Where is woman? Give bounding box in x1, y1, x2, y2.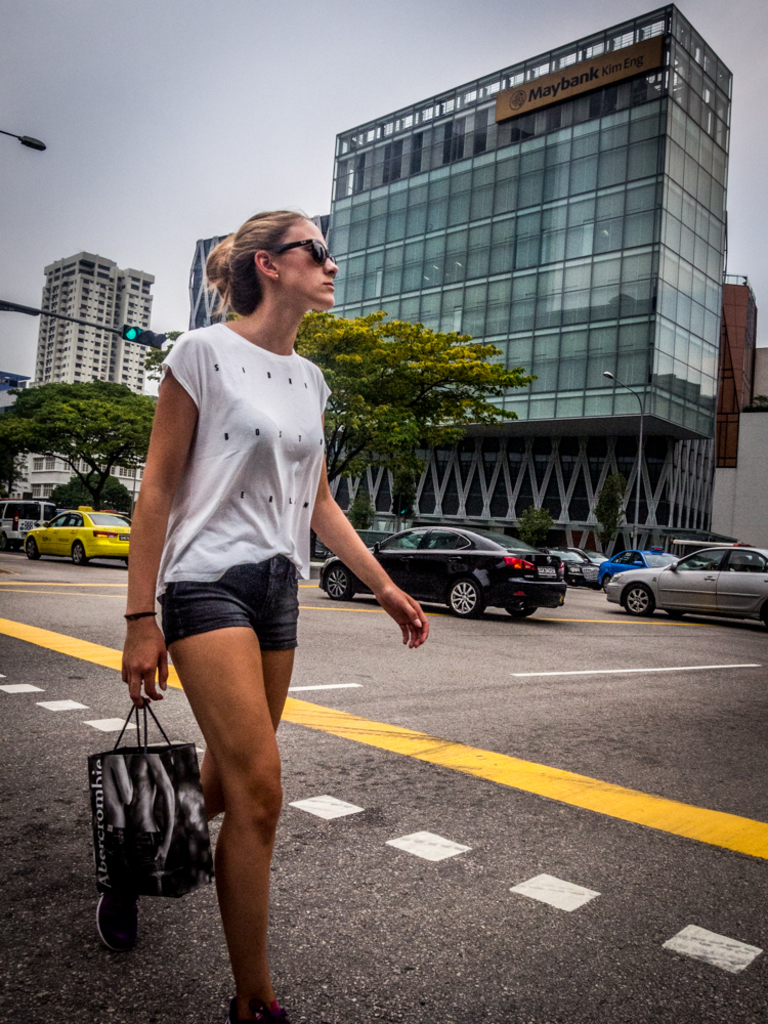
115, 202, 378, 969.
